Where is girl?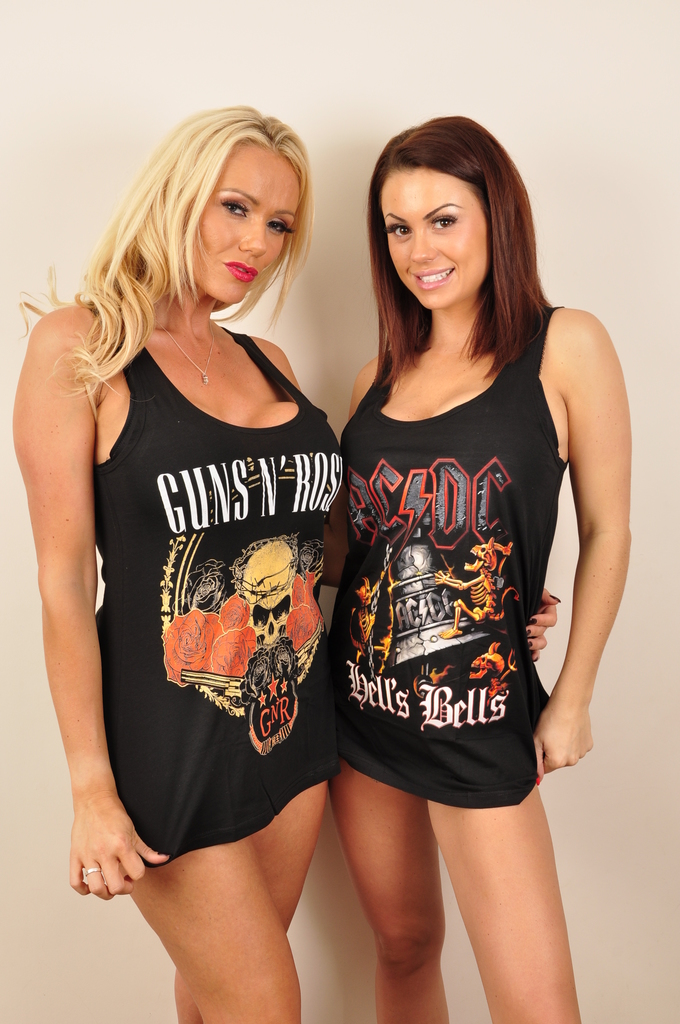
bbox(26, 106, 351, 1023).
